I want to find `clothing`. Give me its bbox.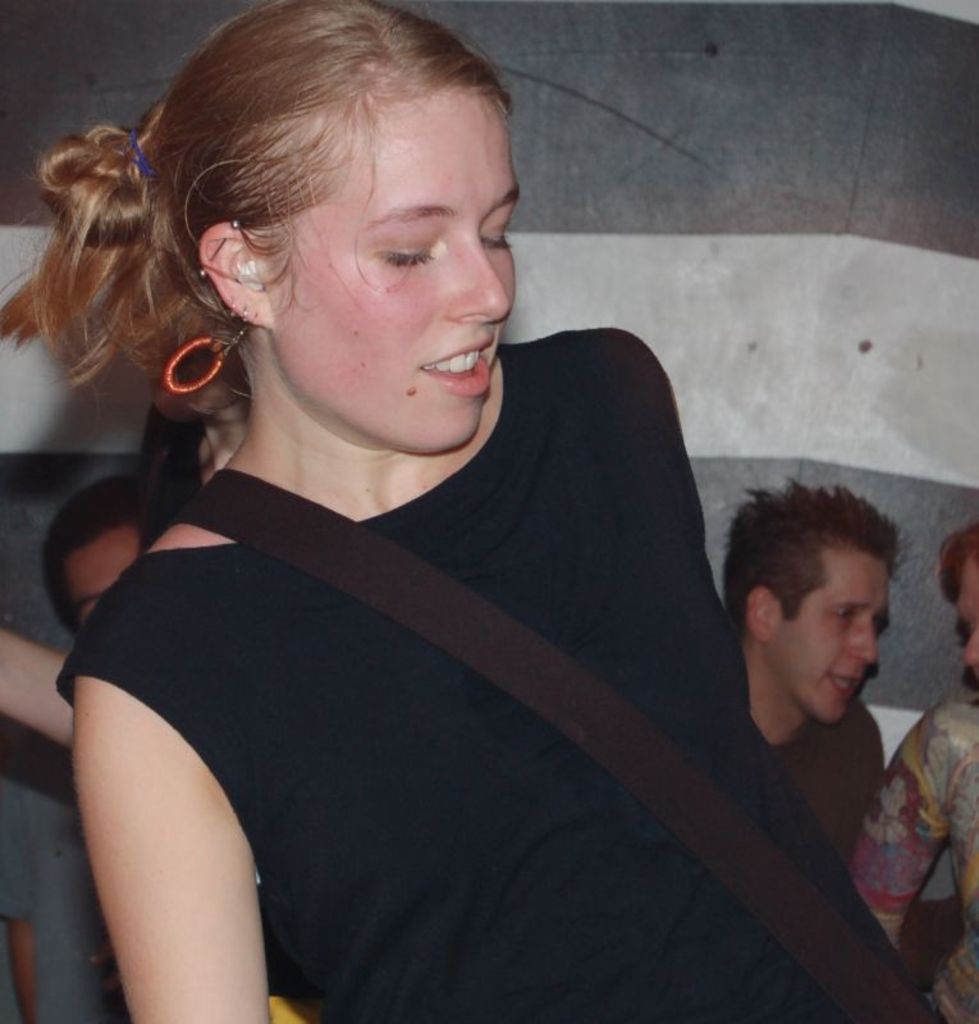
(x1=770, y1=673, x2=891, y2=876).
